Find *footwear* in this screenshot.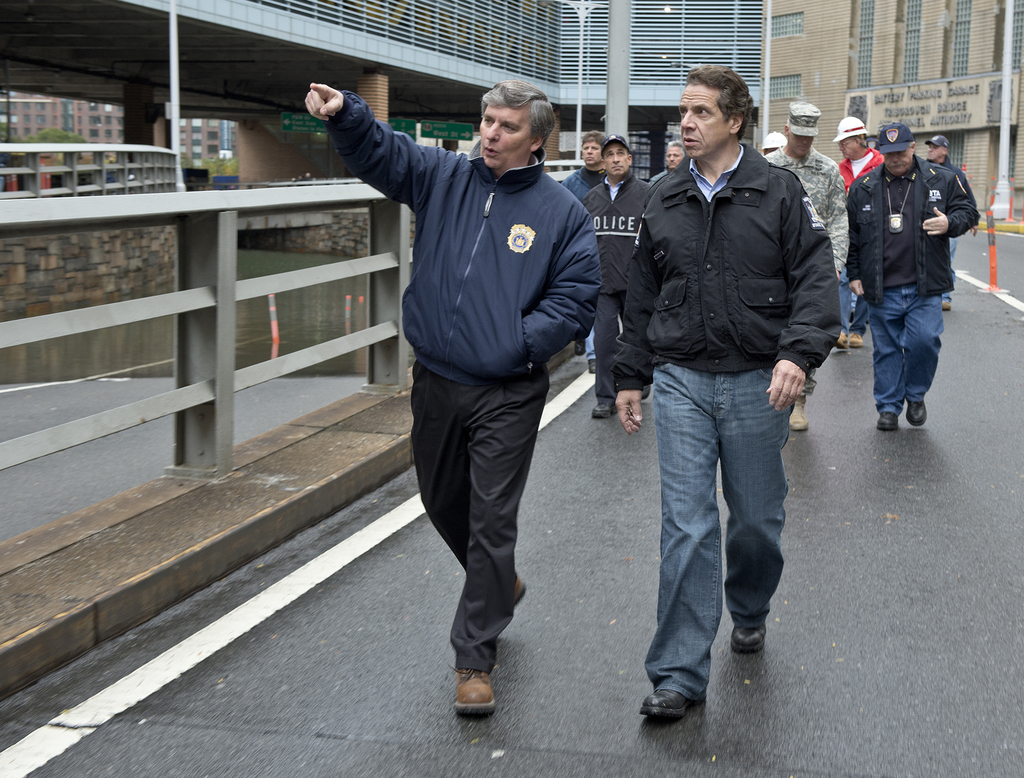
The bounding box for *footwear* is pyautogui.locateOnScreen(852, 328, 866, 350).
